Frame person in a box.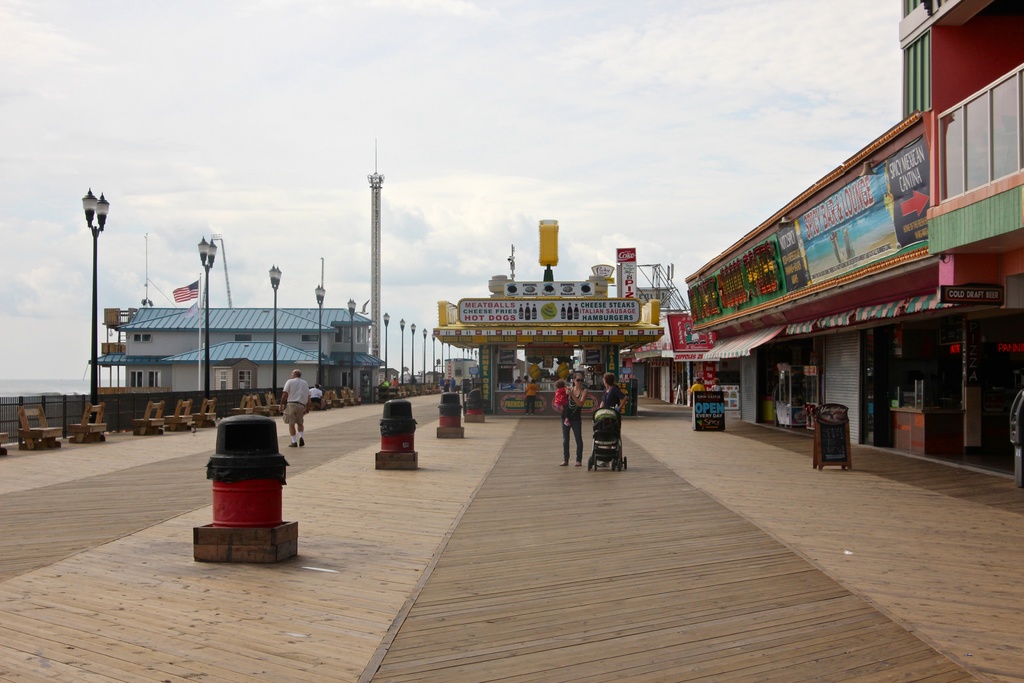
(557, 373, 582, 472).
